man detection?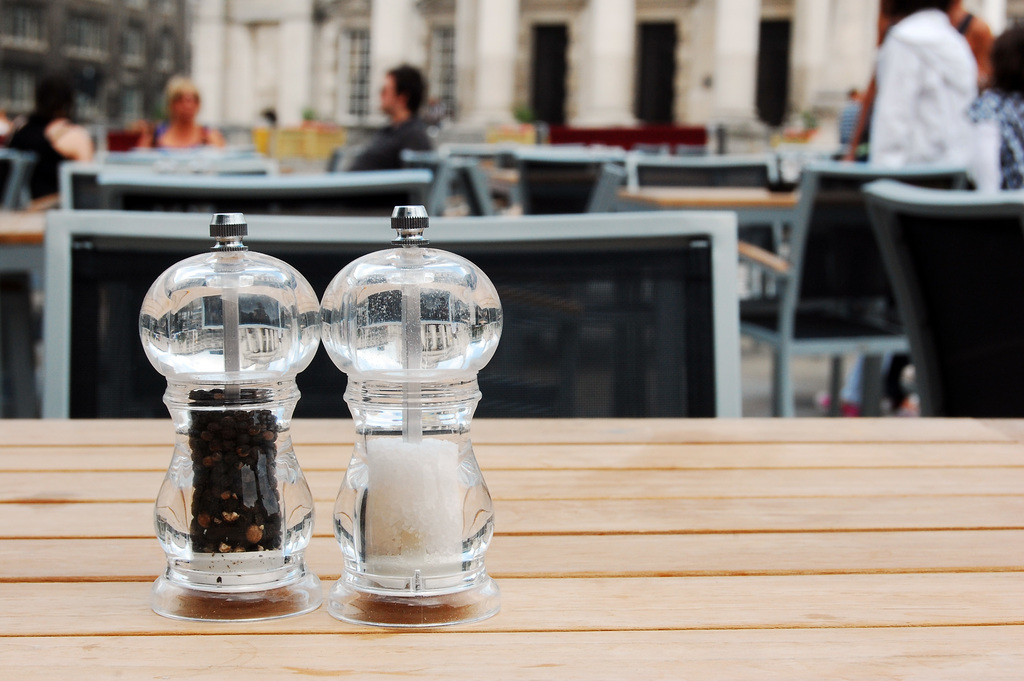
bbox=[815, 0, 969, 416]
